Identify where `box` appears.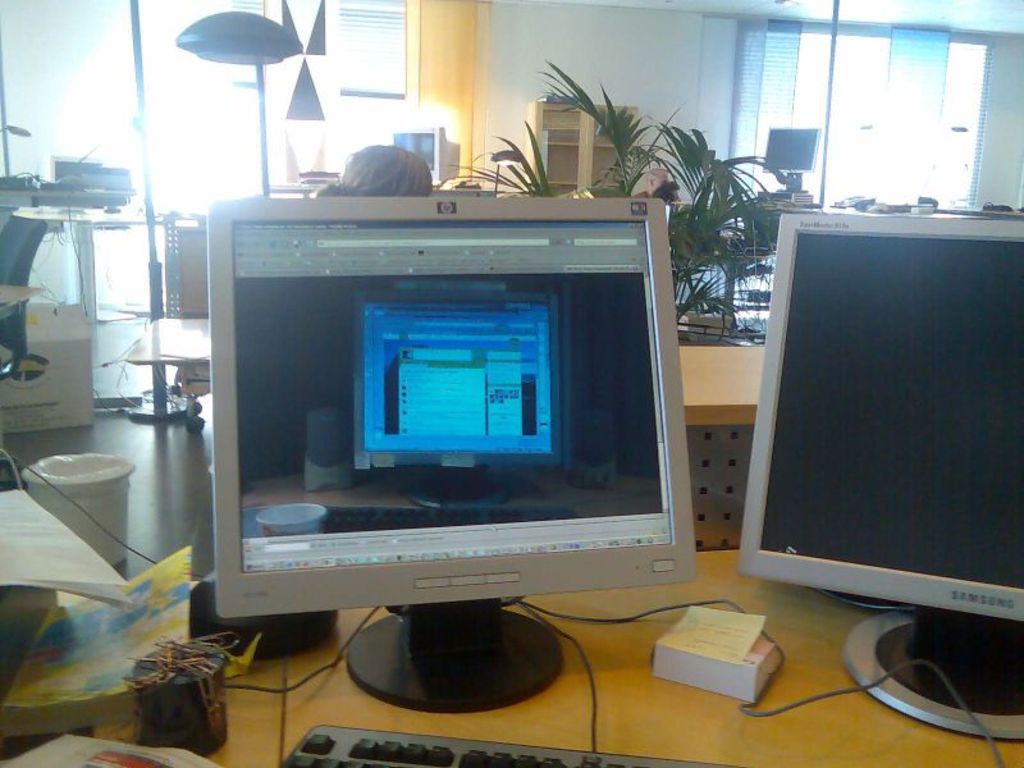
Appears at locate(677, 314, 733, 334).
